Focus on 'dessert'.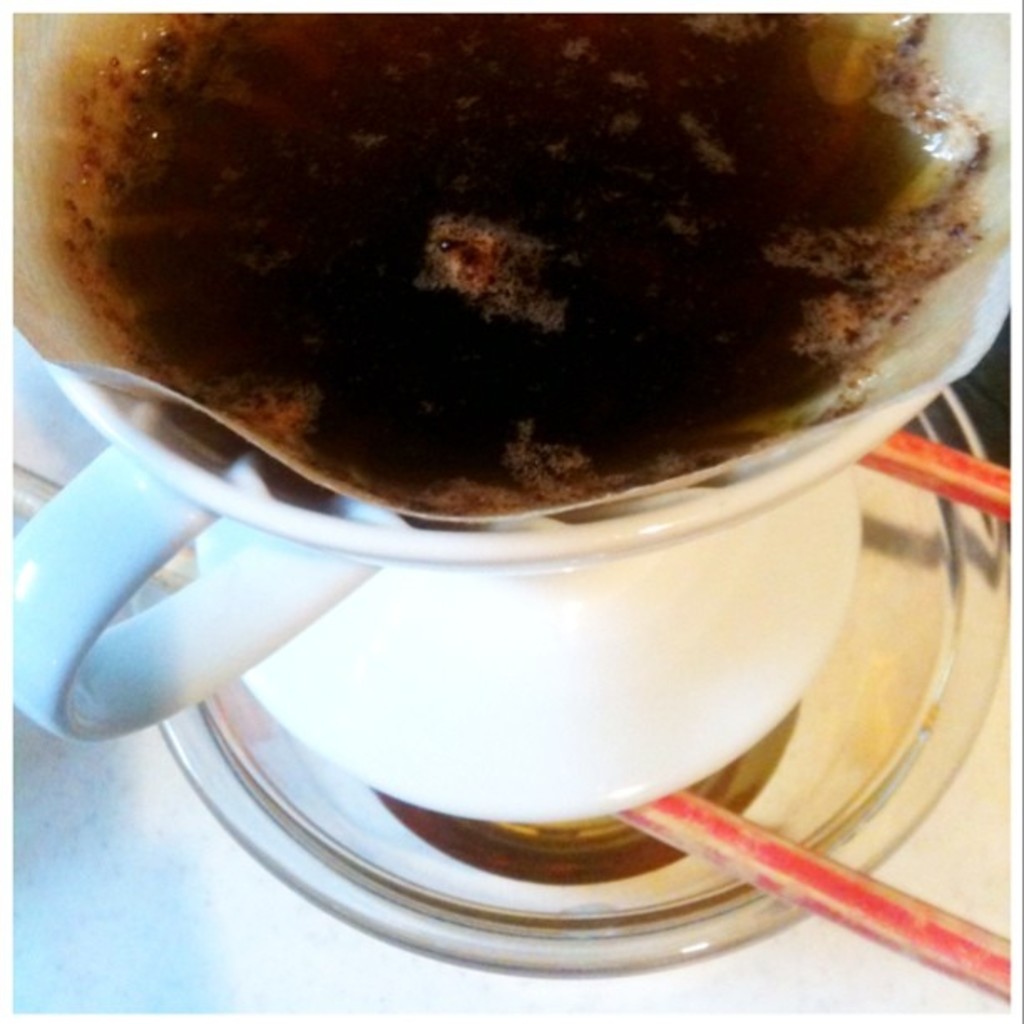
Focused at [x1=137, y1=25, x2=842, y2=550].
